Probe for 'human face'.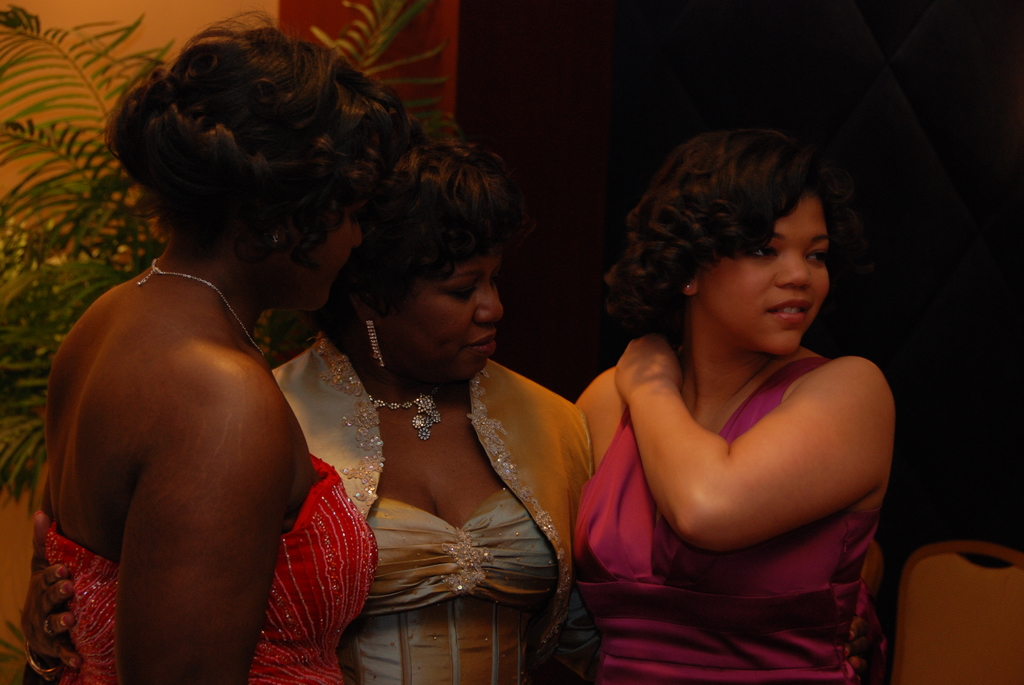
Probe result: bbox=[694, 190, 834, 361].
